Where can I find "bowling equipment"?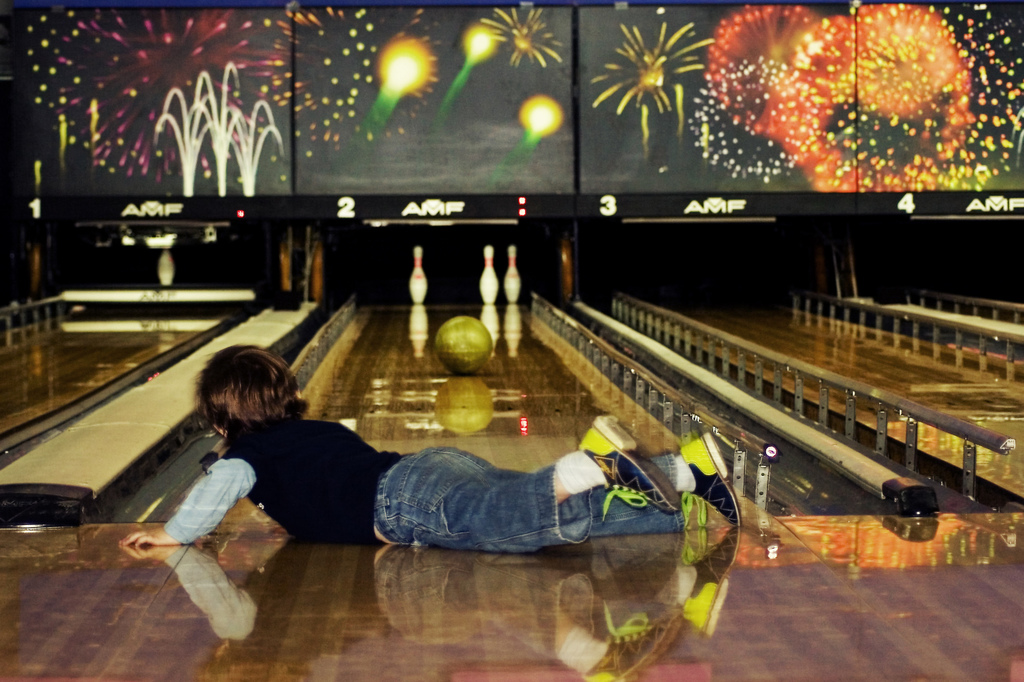
You can find it at left=504, top=243, right=525, bottom=307.
